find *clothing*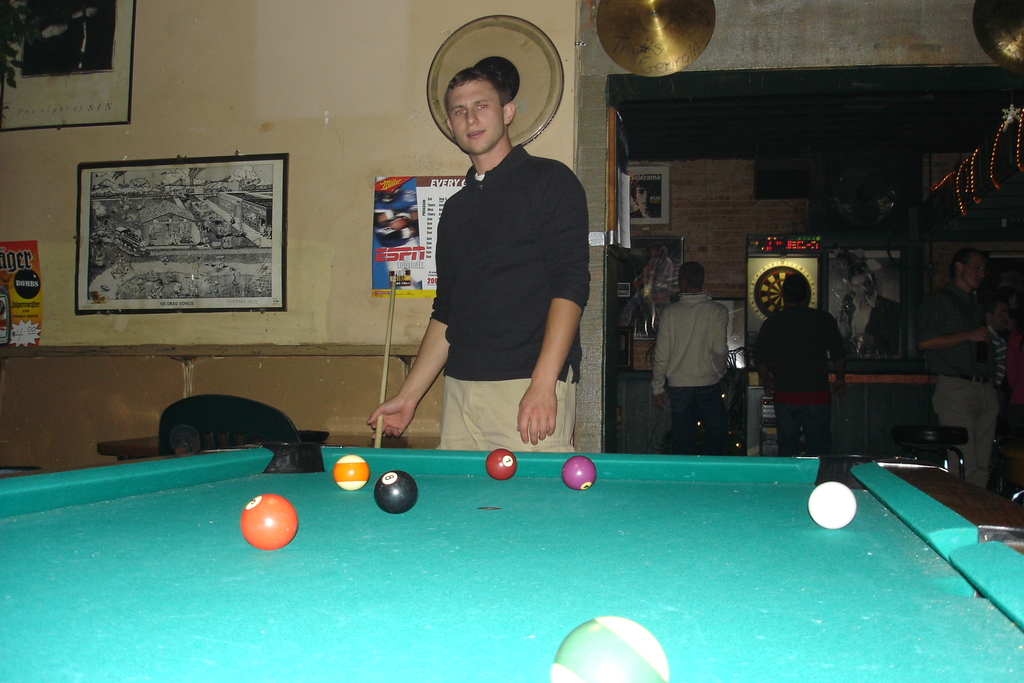
(x1=989, y1=325, x2=1009, y2=388)
